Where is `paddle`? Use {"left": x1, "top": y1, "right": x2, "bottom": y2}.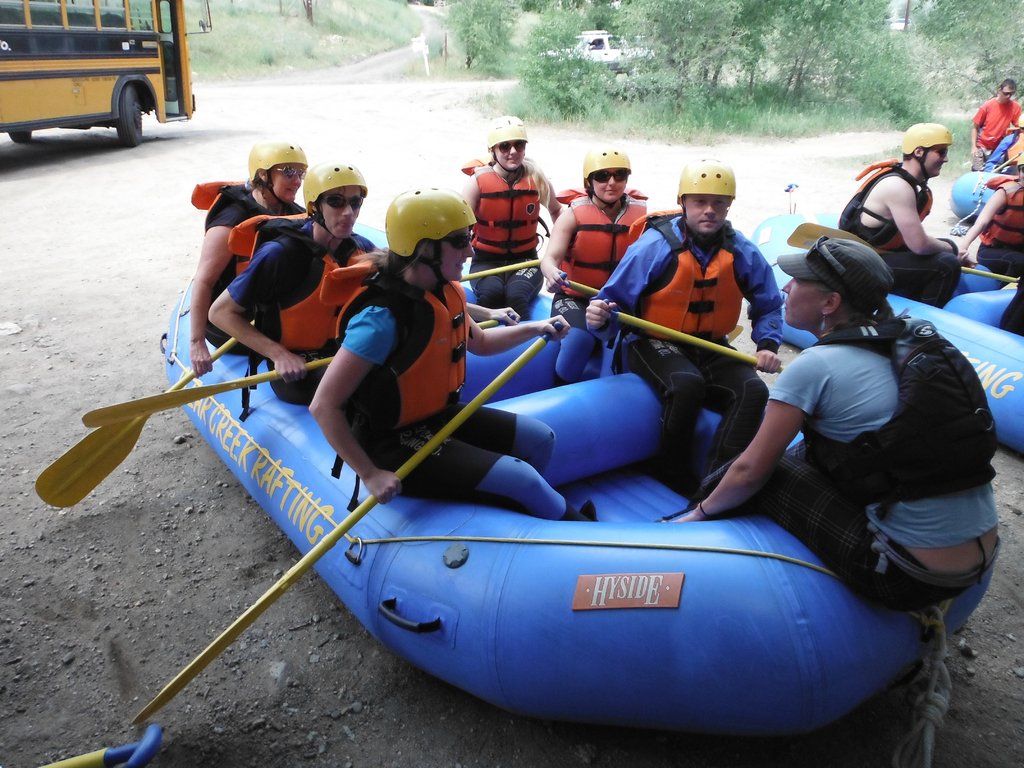
{"left": 609, "top": 311, "right": 786, "bottom": 373}.
